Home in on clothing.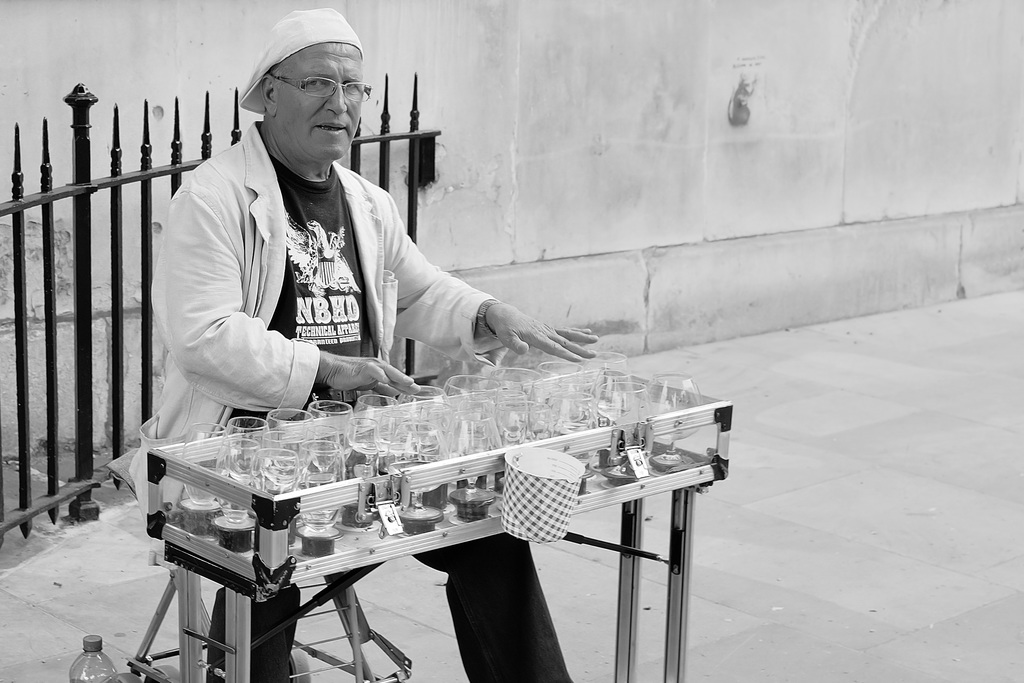
Homed in at box=[129, 119, 576, 682].
